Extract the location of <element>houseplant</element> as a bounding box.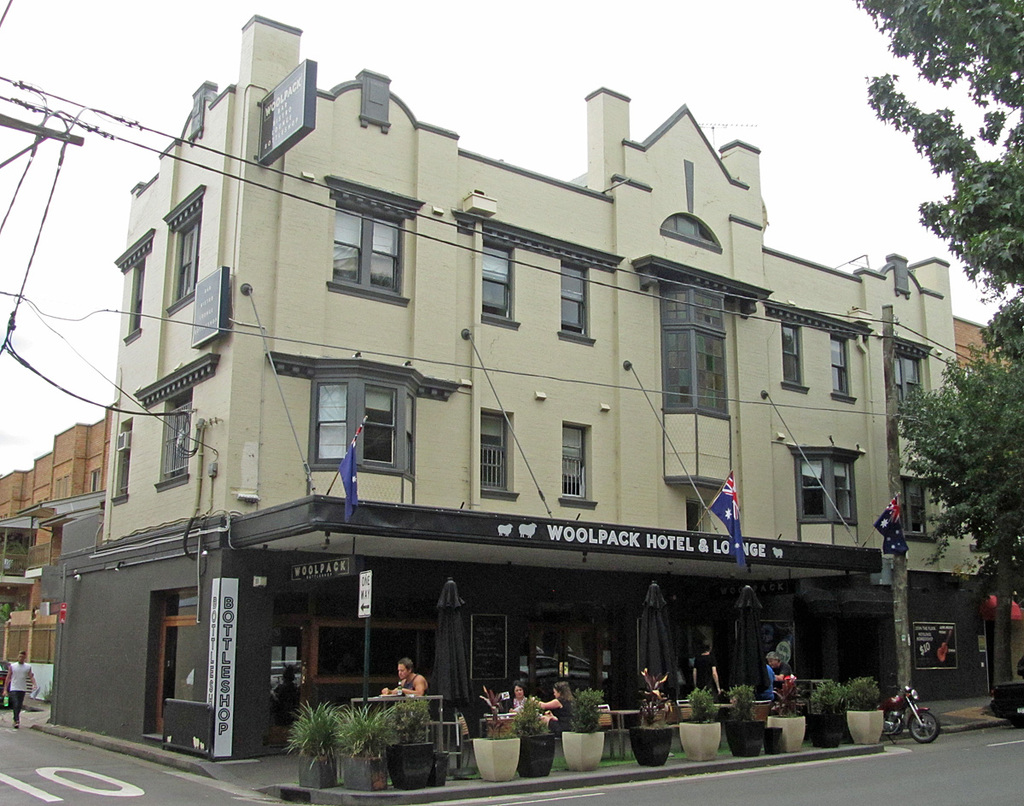
<region>846, 675, 881, 738</region>.
